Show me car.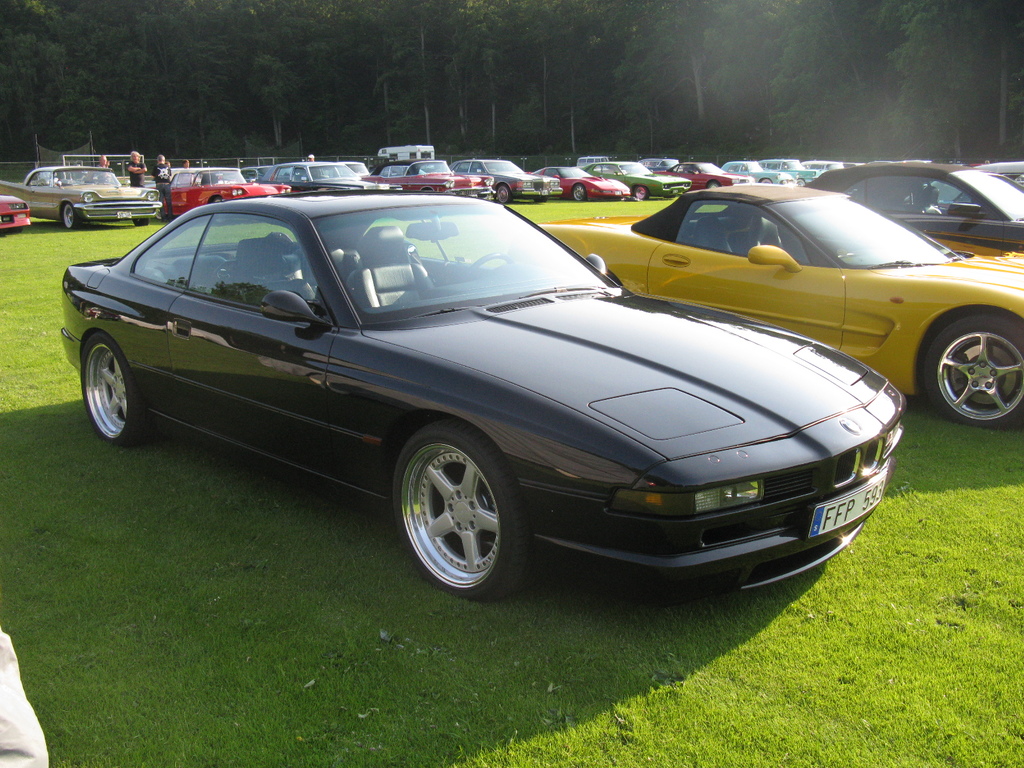
car is here: left=65, top=188, right=875, bottom=601.
